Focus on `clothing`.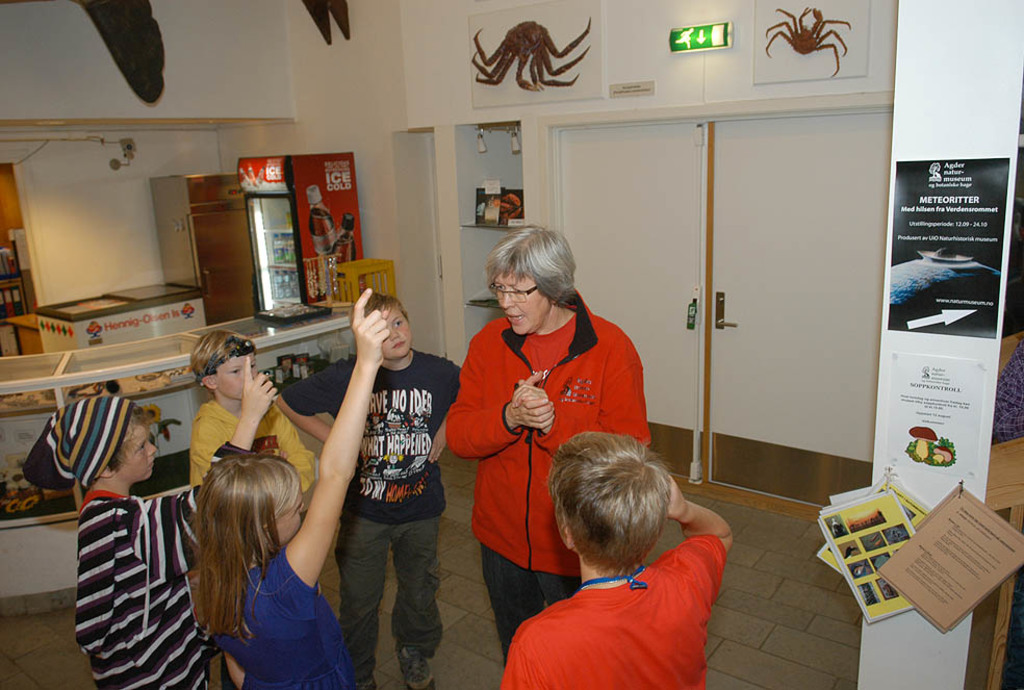
Focused at x1=185 y1=401 x2=312 y2=504.
